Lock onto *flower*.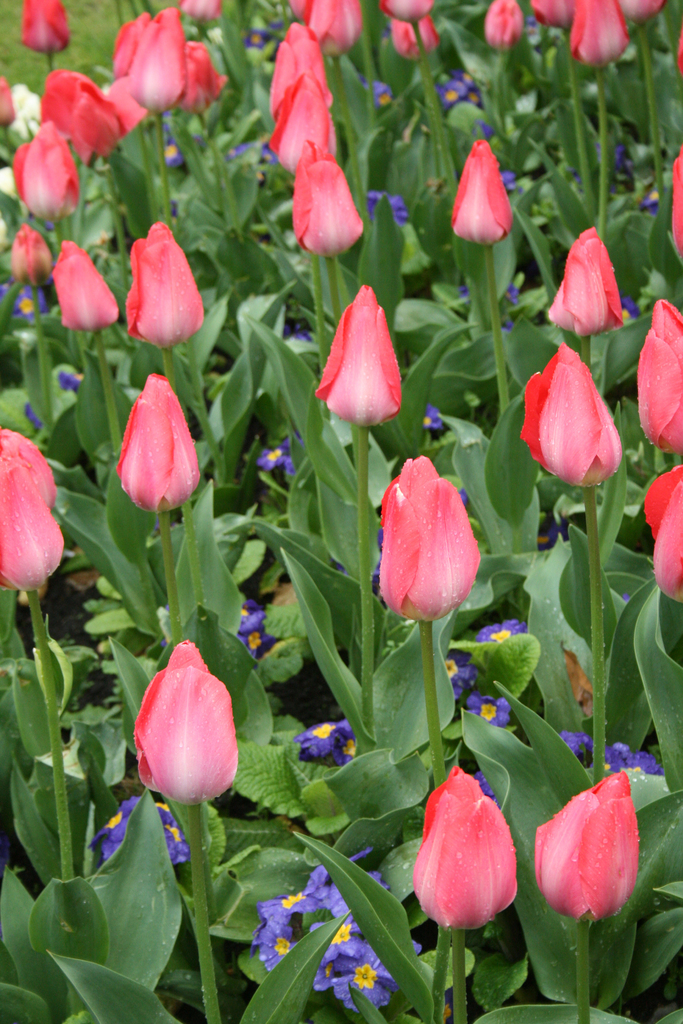
Locked: box(108, 378, 212, 524).
